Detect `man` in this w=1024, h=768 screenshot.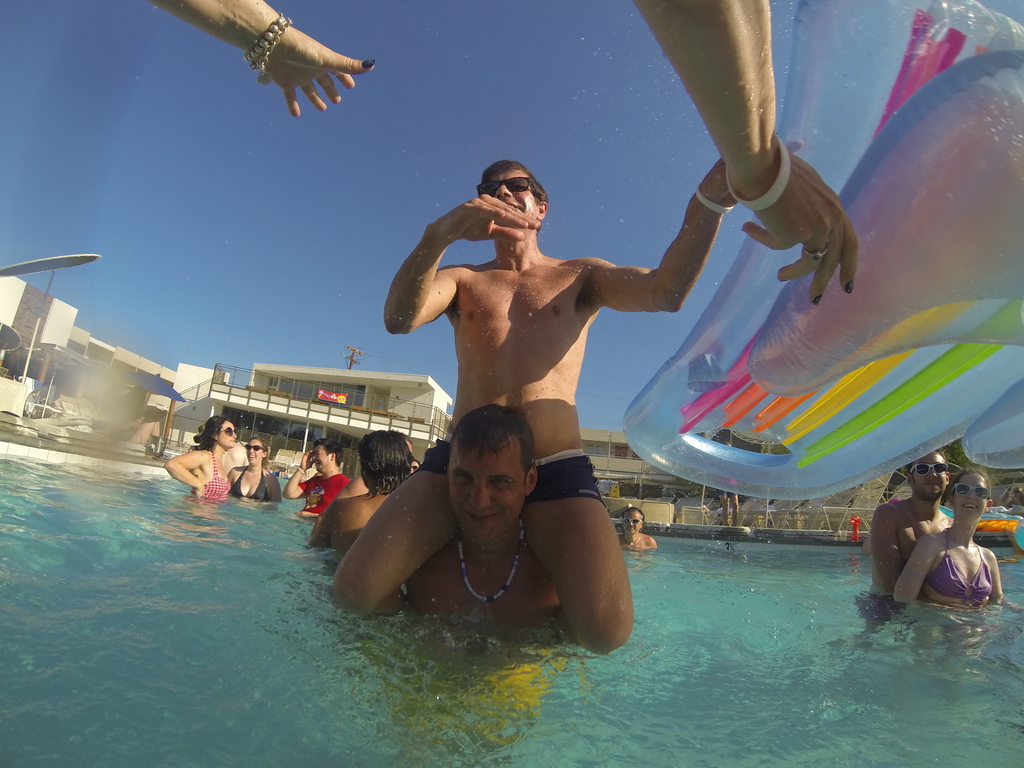
Detection: bbox(307, 419, 422, 553).
